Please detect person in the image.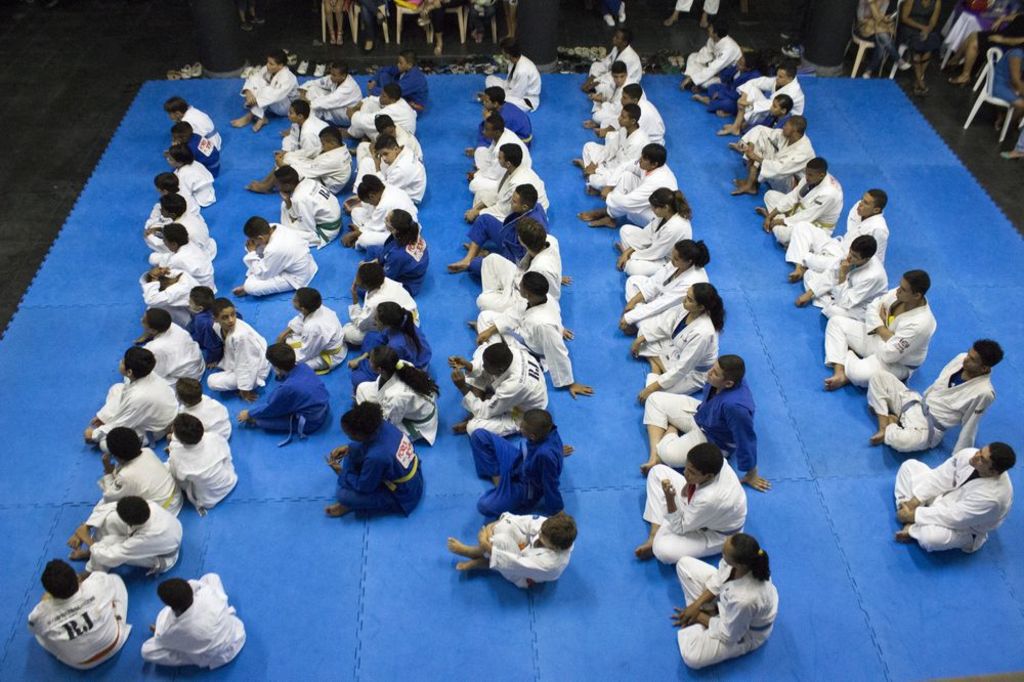
x1=143, y1=195, x2=219, y2=260.
